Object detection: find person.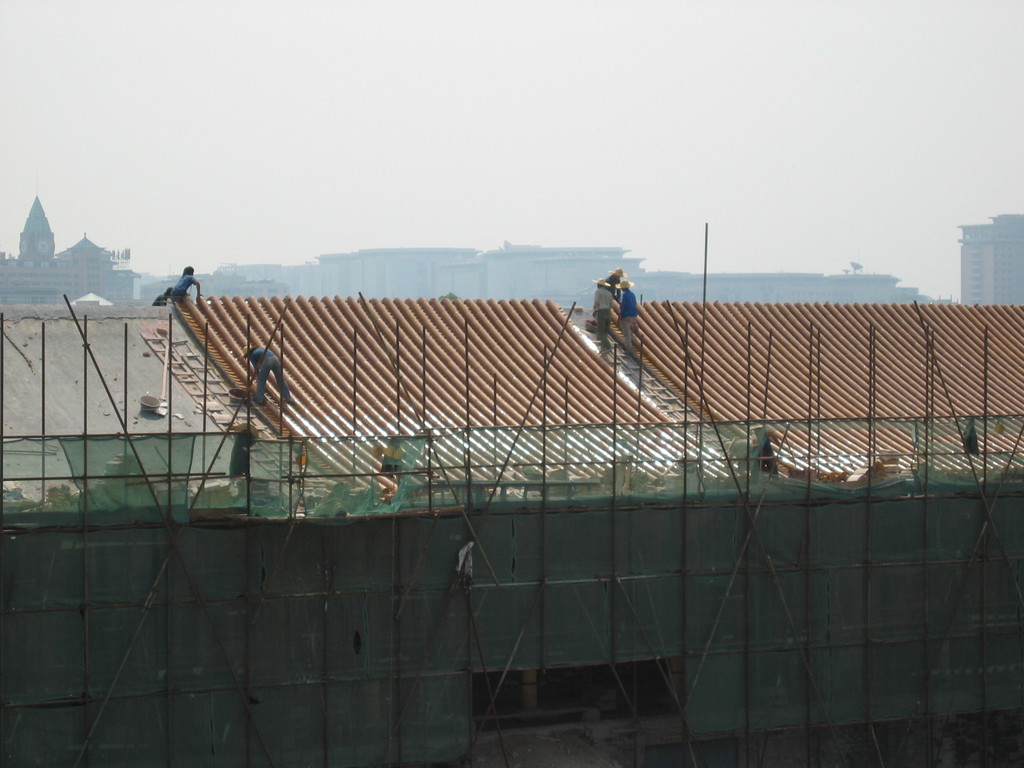
crop(600, 275, 641, 354).
